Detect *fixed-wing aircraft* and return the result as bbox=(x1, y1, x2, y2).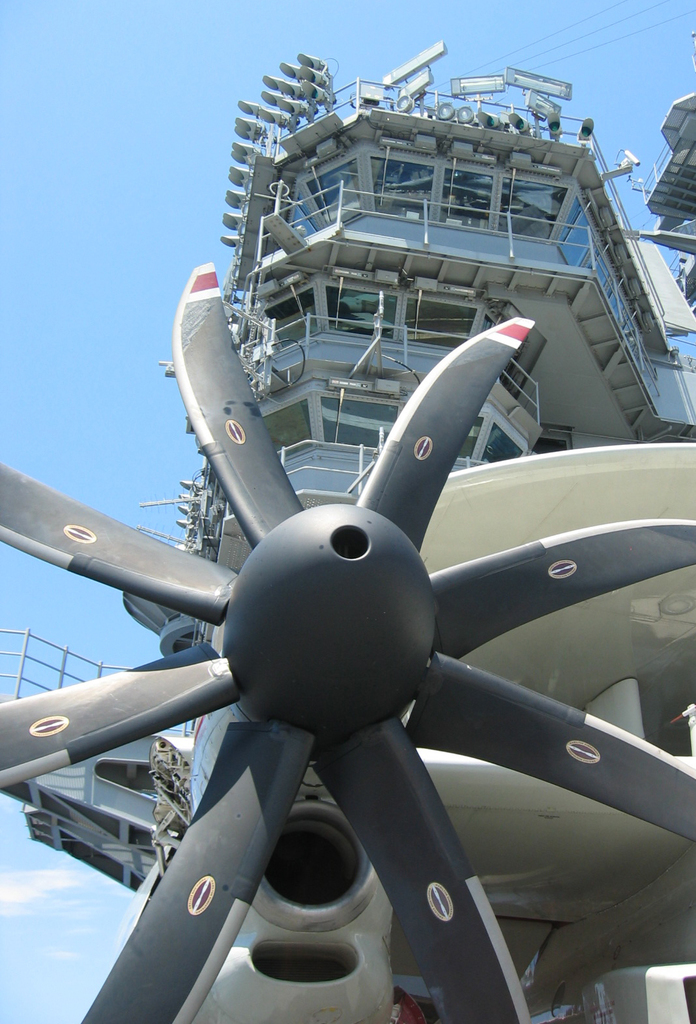
bbox=(0, 243, 695, 1023).
